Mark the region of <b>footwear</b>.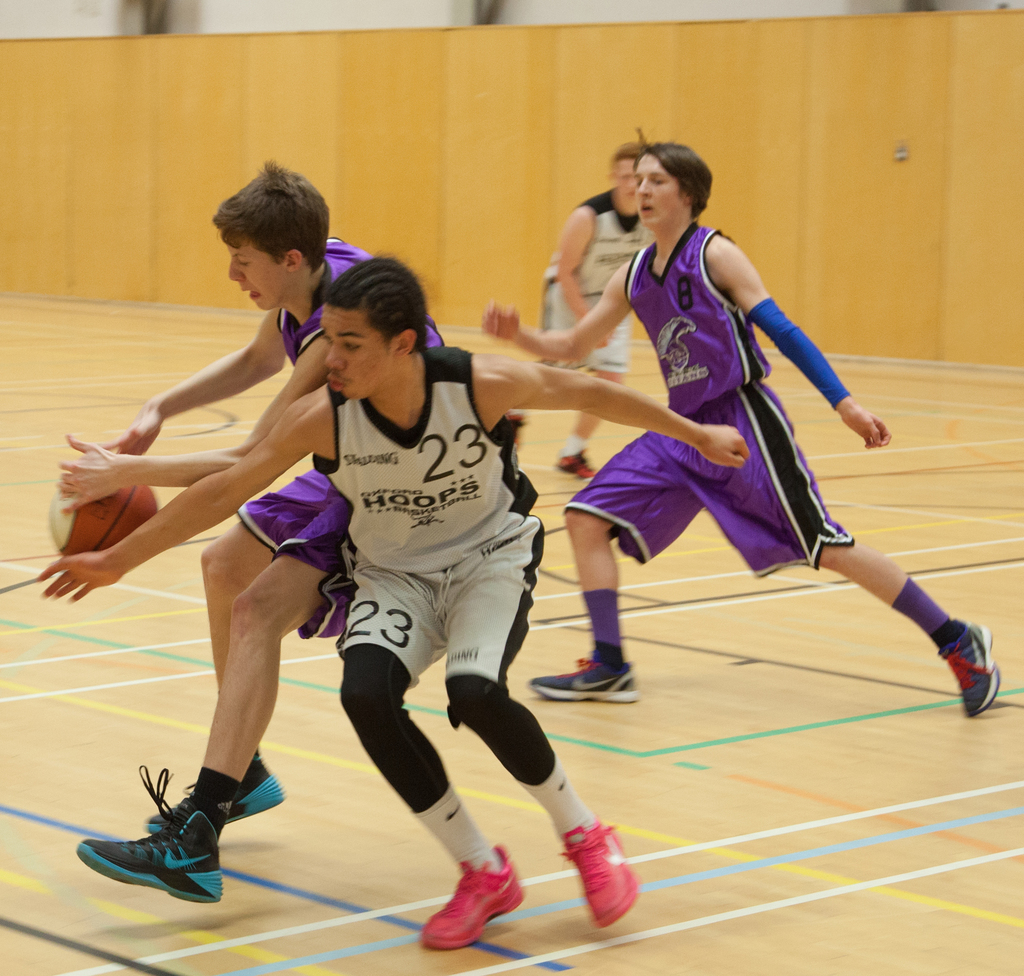
Region: [left=142, top=750, right=283, bottom=832].
